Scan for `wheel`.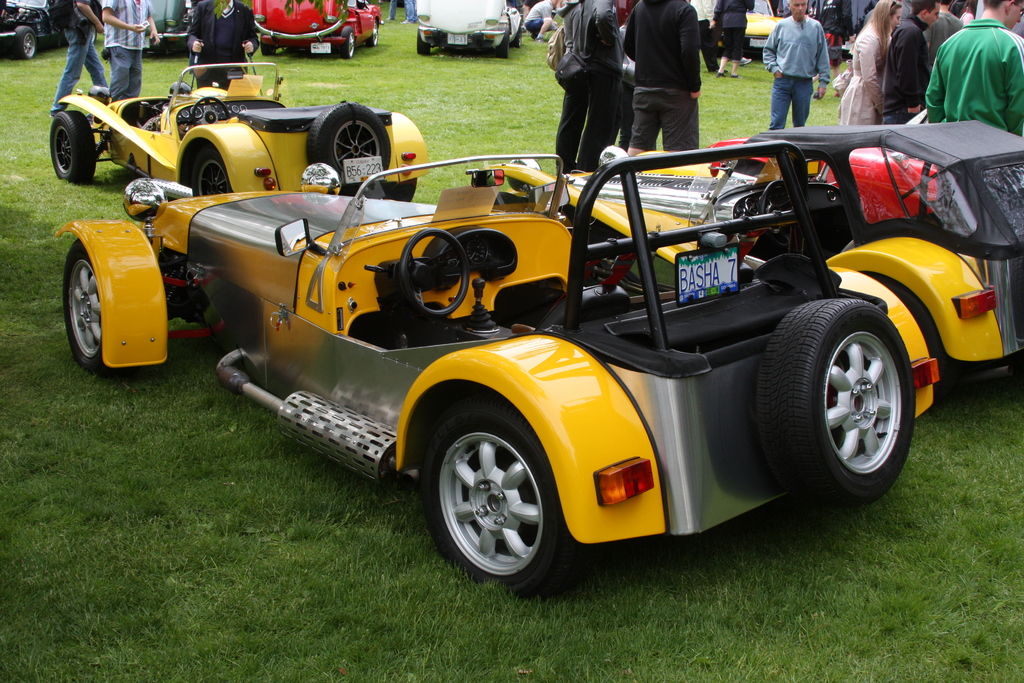
Scan result: [x1=383, y1=180, x2=417, y2=202].
